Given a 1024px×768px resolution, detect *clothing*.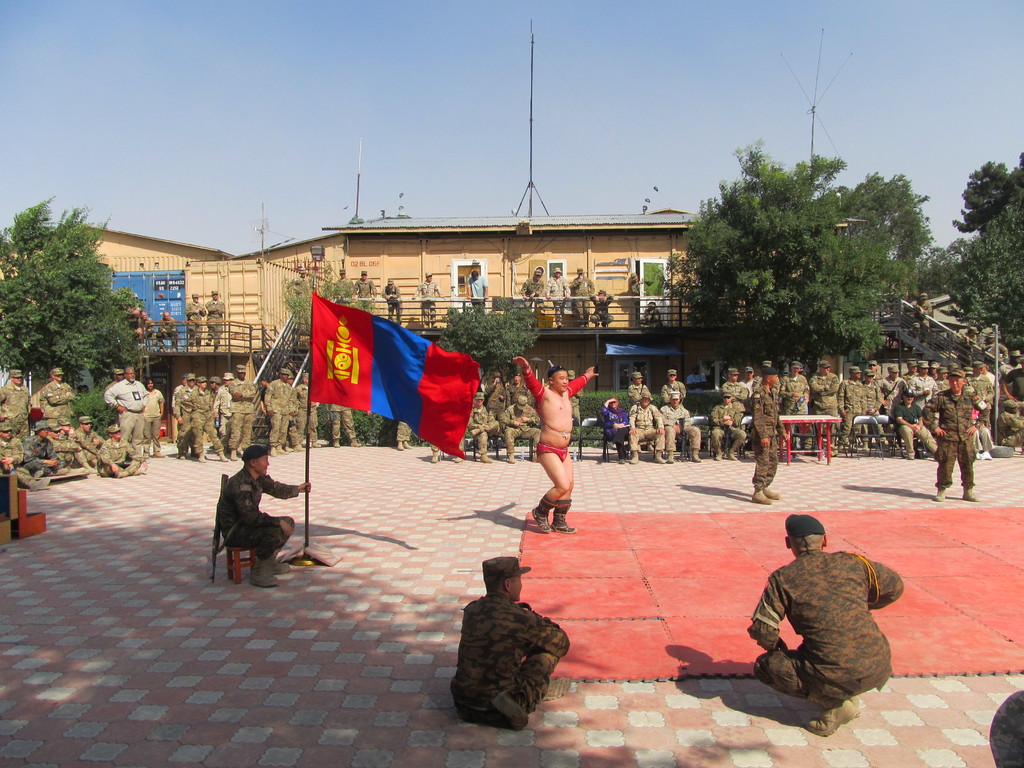
{"x1": 752, "y1": 549, "x2": 901, "y2": 709}.
